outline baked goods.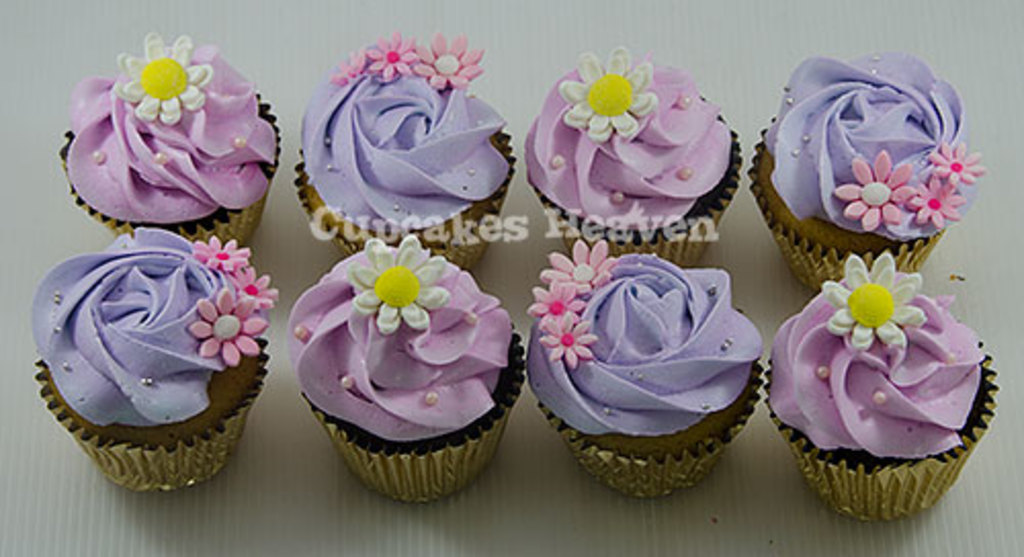
Outline: bbox=[33, 227, 270, 494].
